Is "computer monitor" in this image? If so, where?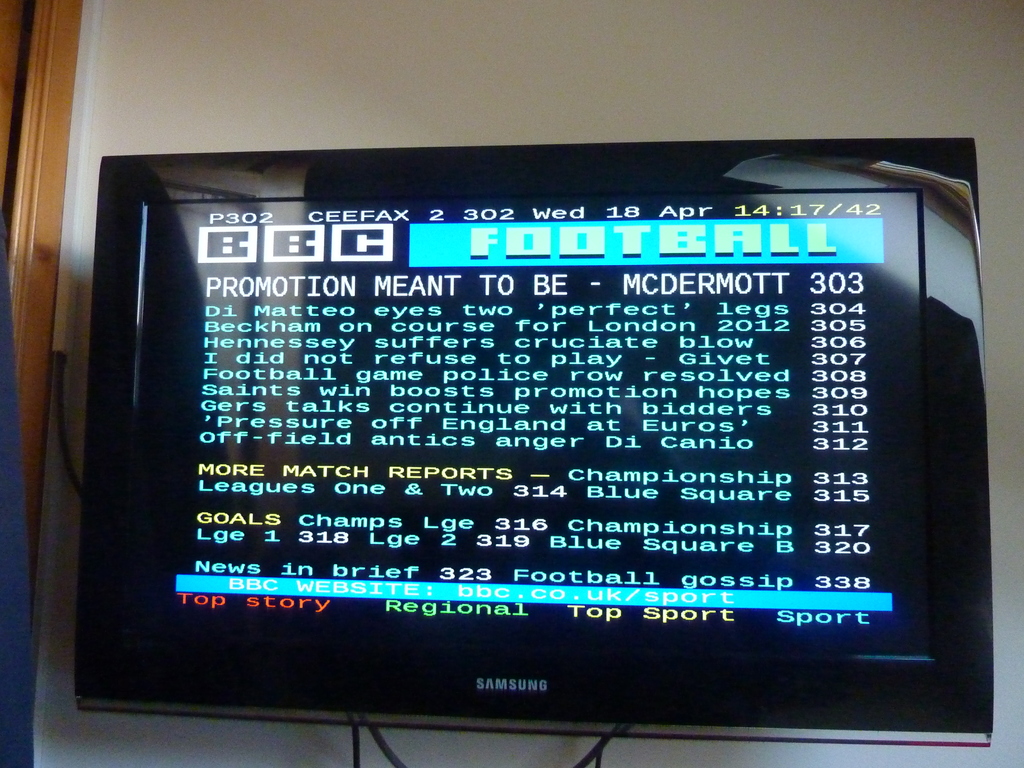
Yes, at (4,102,1023,725).
